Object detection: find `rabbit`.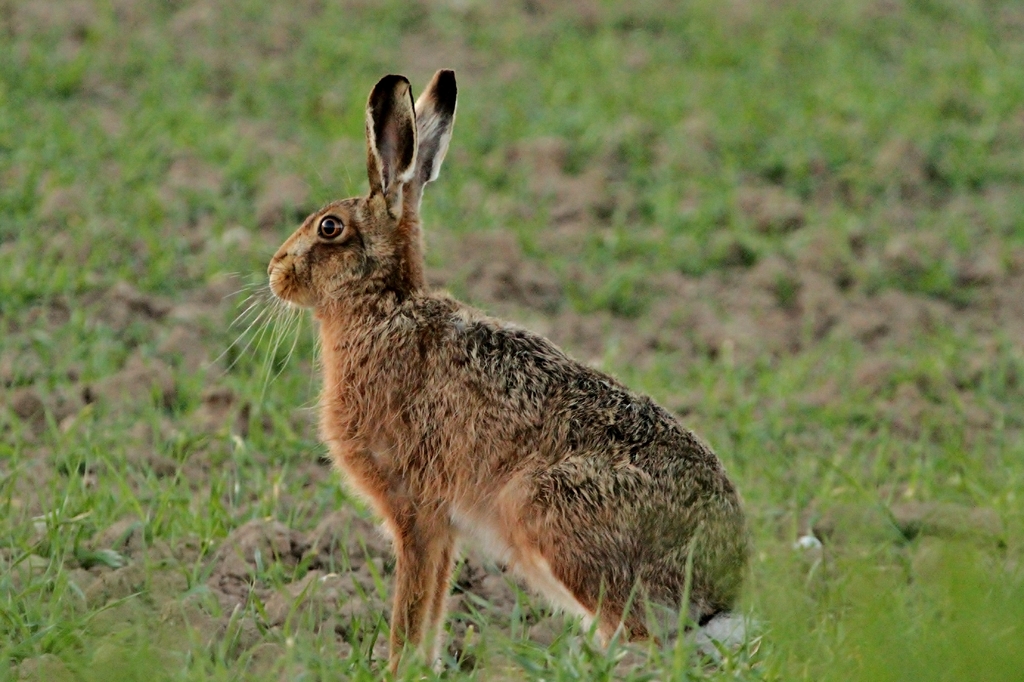
[x1=218, y1=69, x2=745, y2=681].
